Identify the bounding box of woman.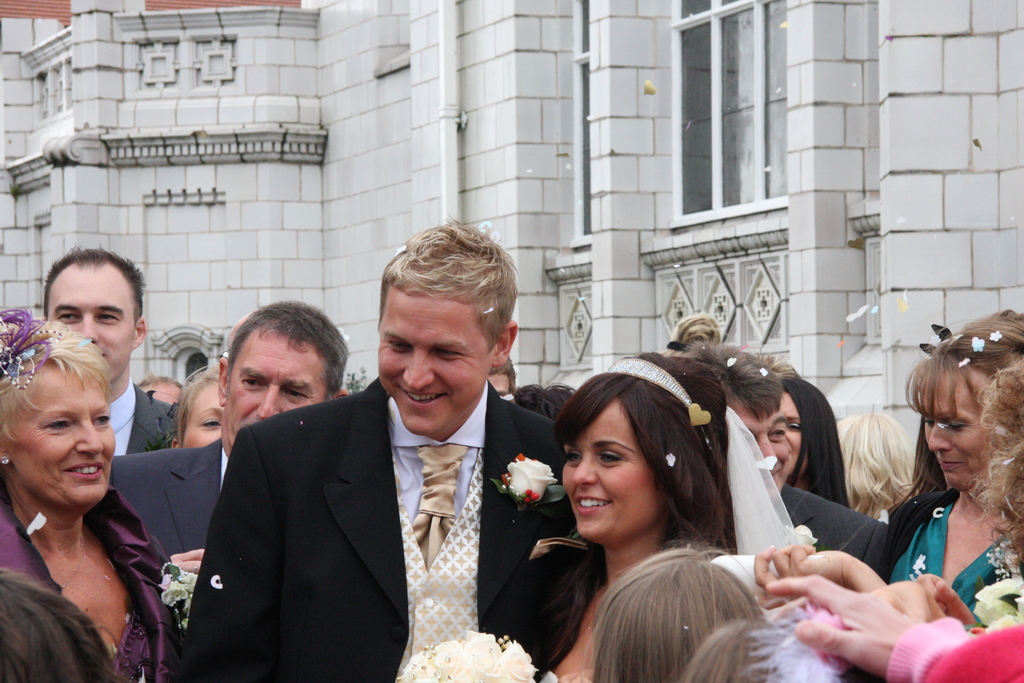
<box>0,304,174,682</box>.
